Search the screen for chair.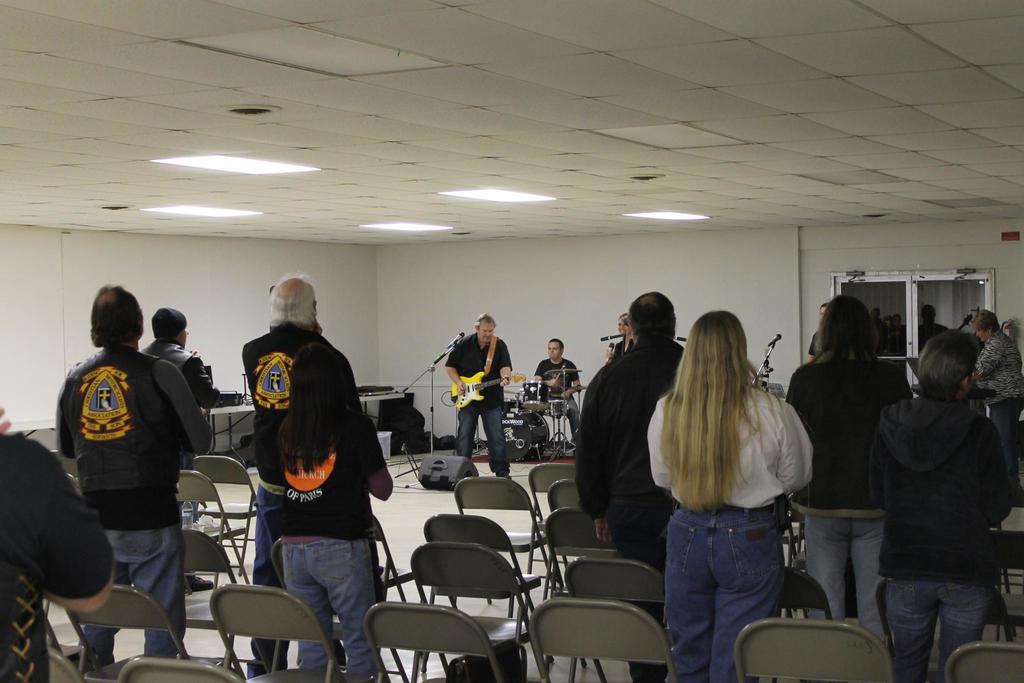
Found at 985, 530, 1023, 636.
